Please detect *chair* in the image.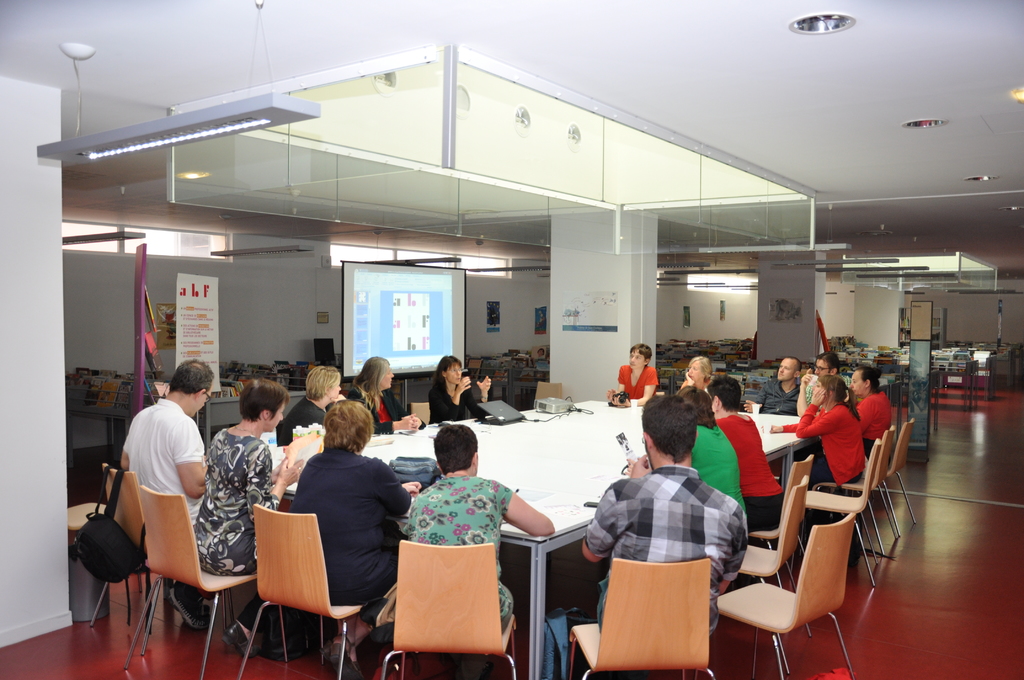
bbox(378, 539, 518, 679).
